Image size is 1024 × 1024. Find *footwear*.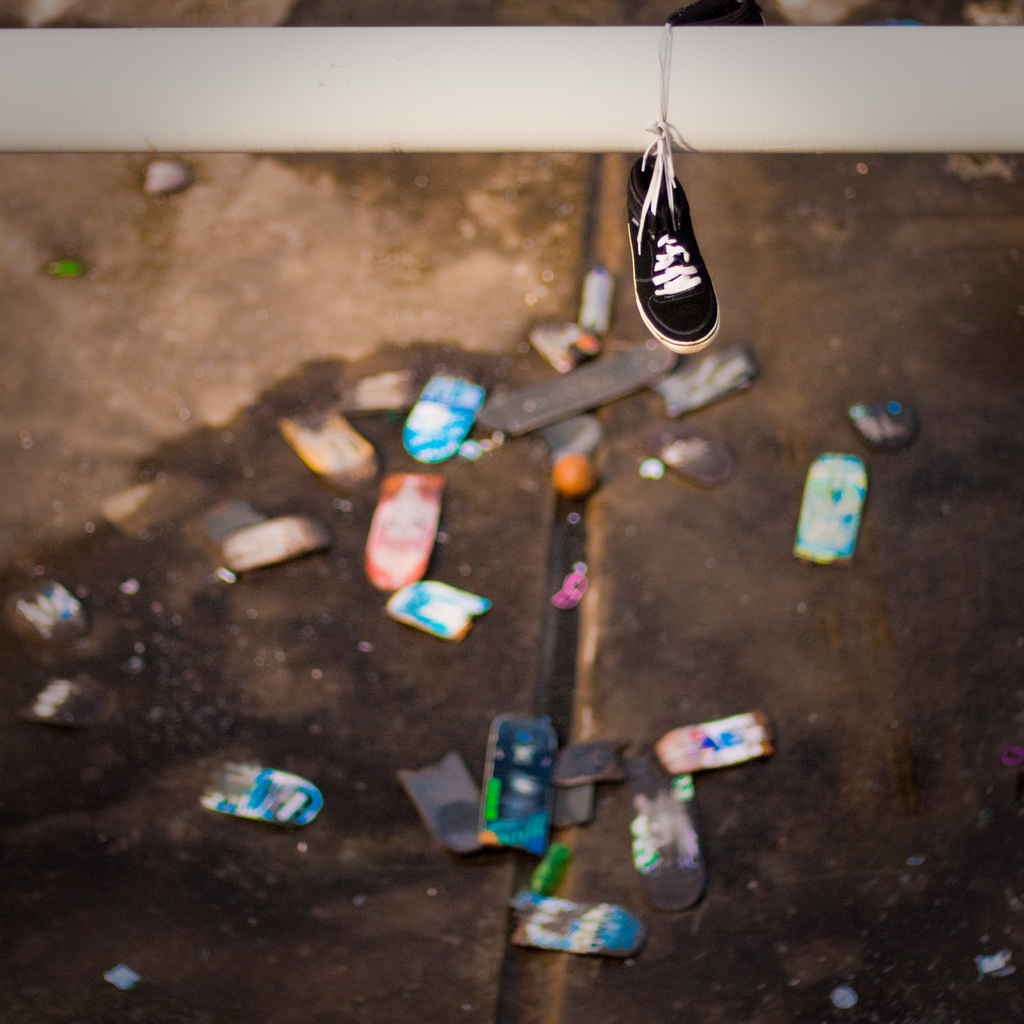
(x1=628, y1=137, x2=733, y2=348).
